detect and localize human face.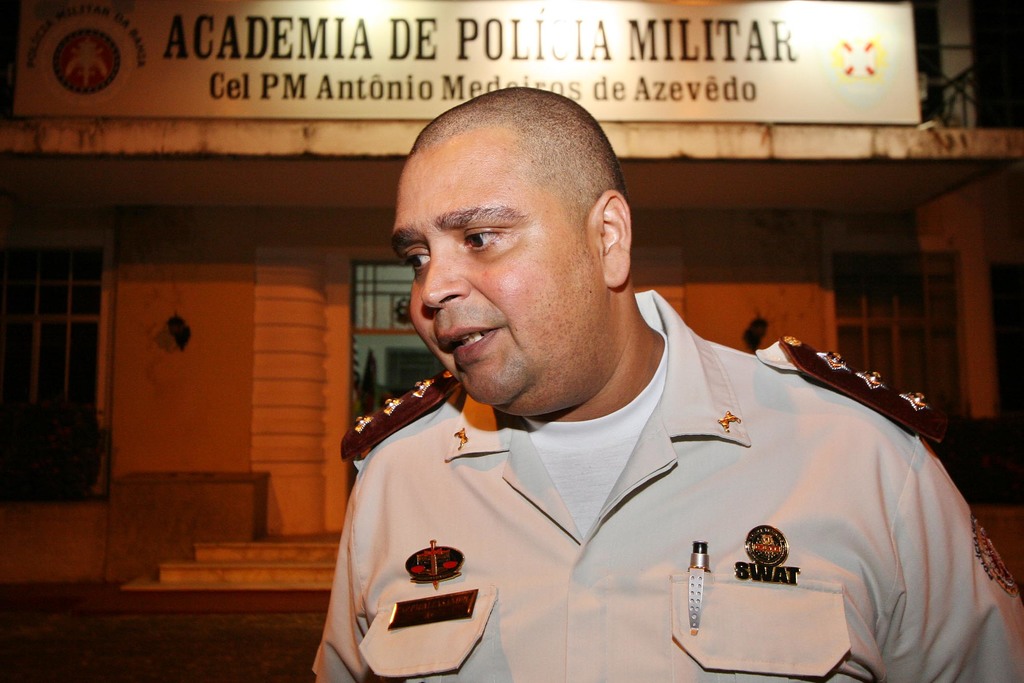
Localized at box(388, 81, 639, 419).
